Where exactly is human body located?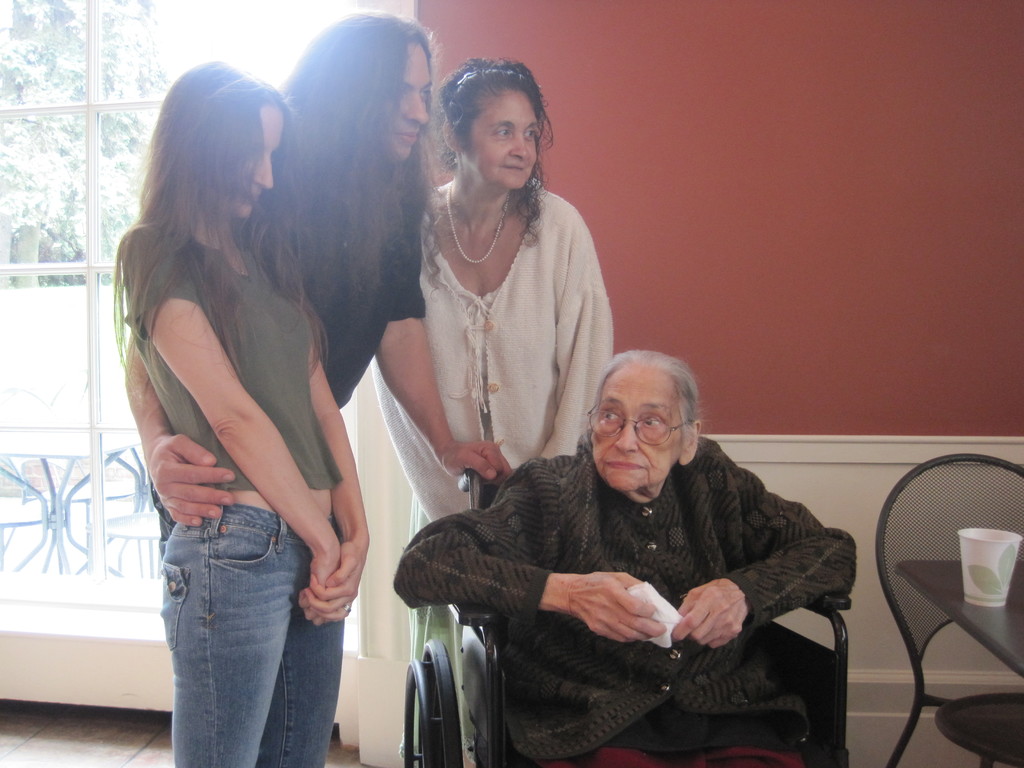
Its bounding box is left=113, top=228, right=371, bottom=767.
